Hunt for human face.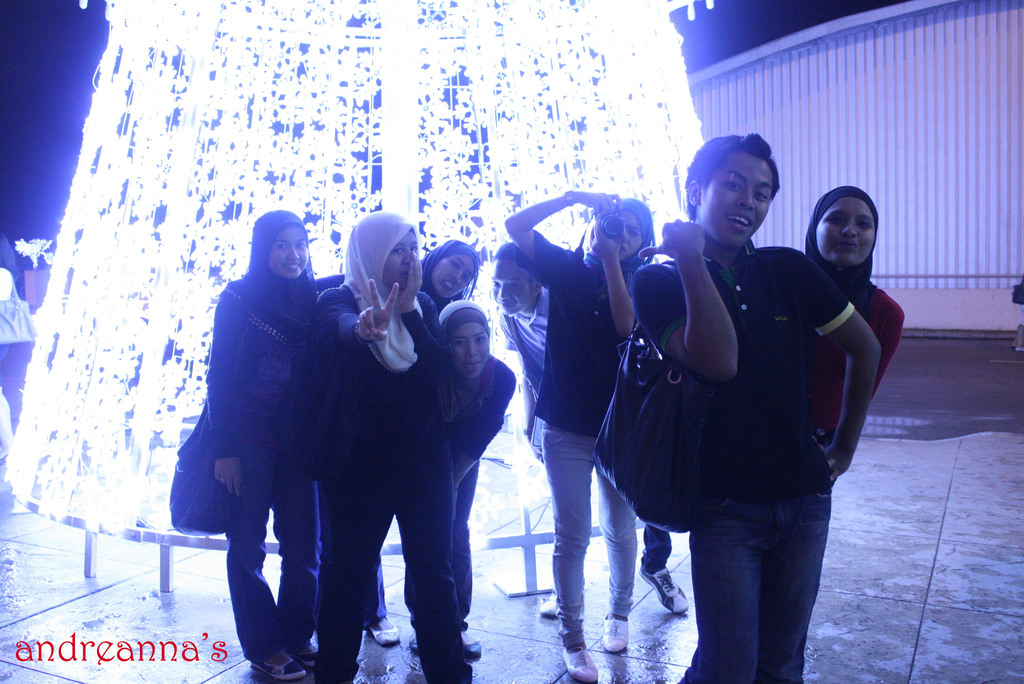
Hunted down at 270:221:304:279.
